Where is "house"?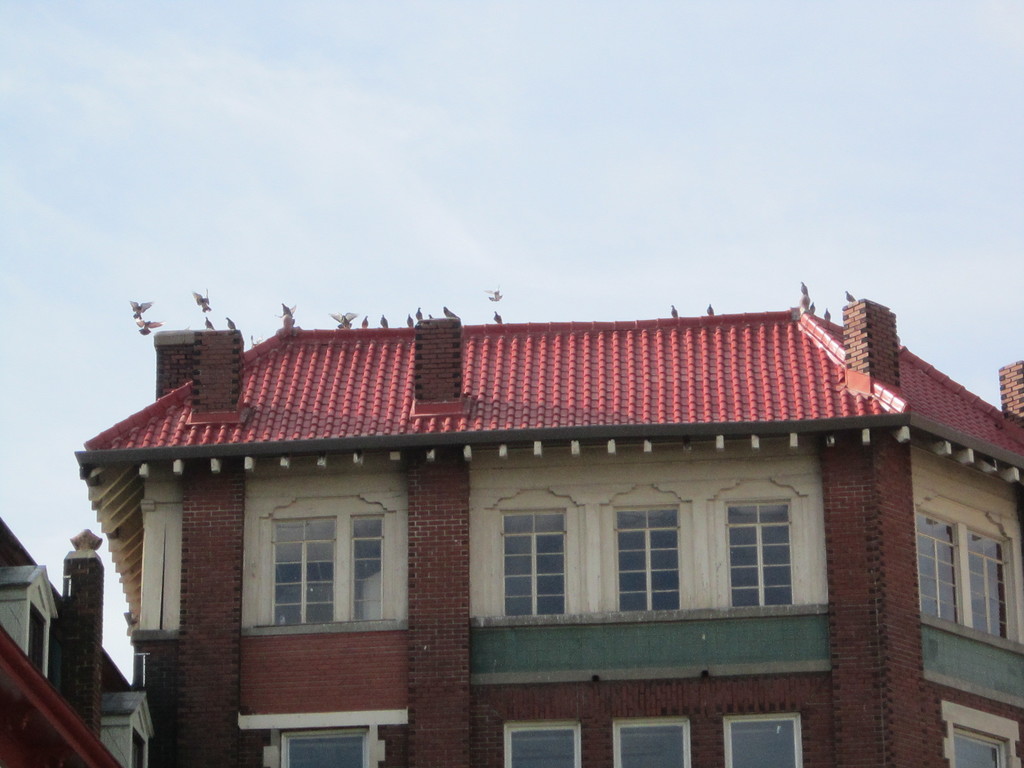
0,512,159,767.
